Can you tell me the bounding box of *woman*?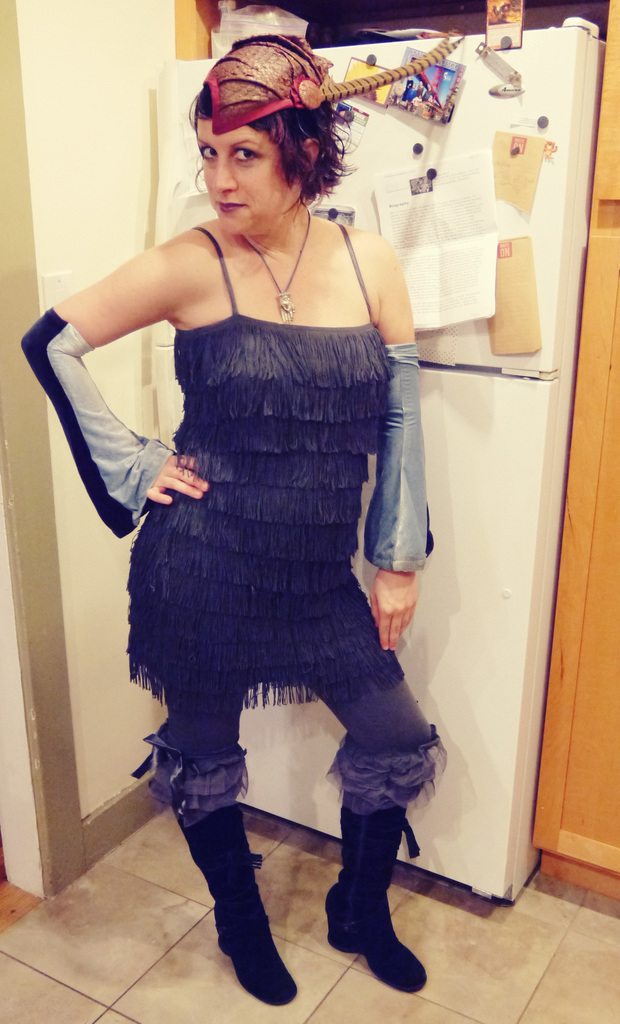
x1=21, y1=22, x2=444, y2=889.
